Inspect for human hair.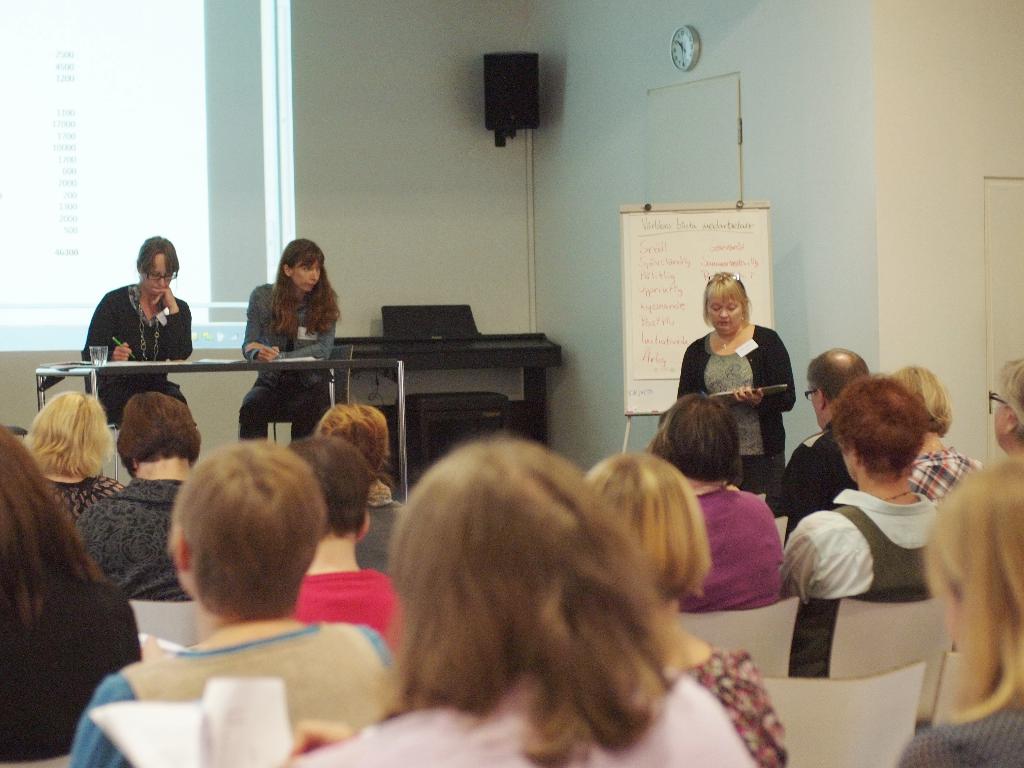
Inspection: <box>371,428,684,767</box>.
